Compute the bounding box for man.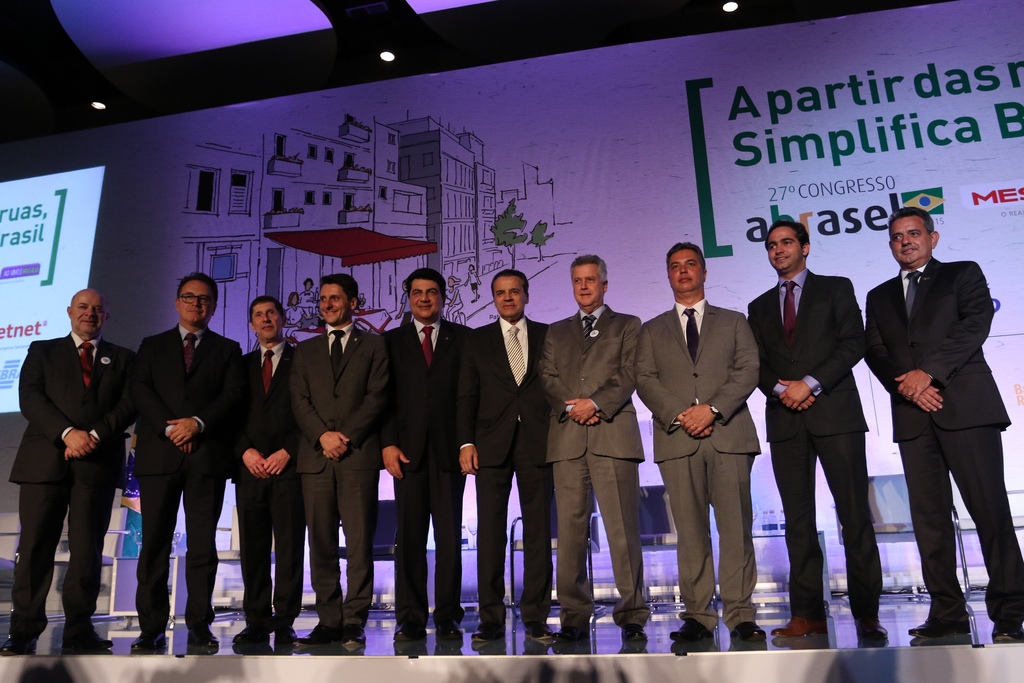
<box>623,235,766,643</box>.
